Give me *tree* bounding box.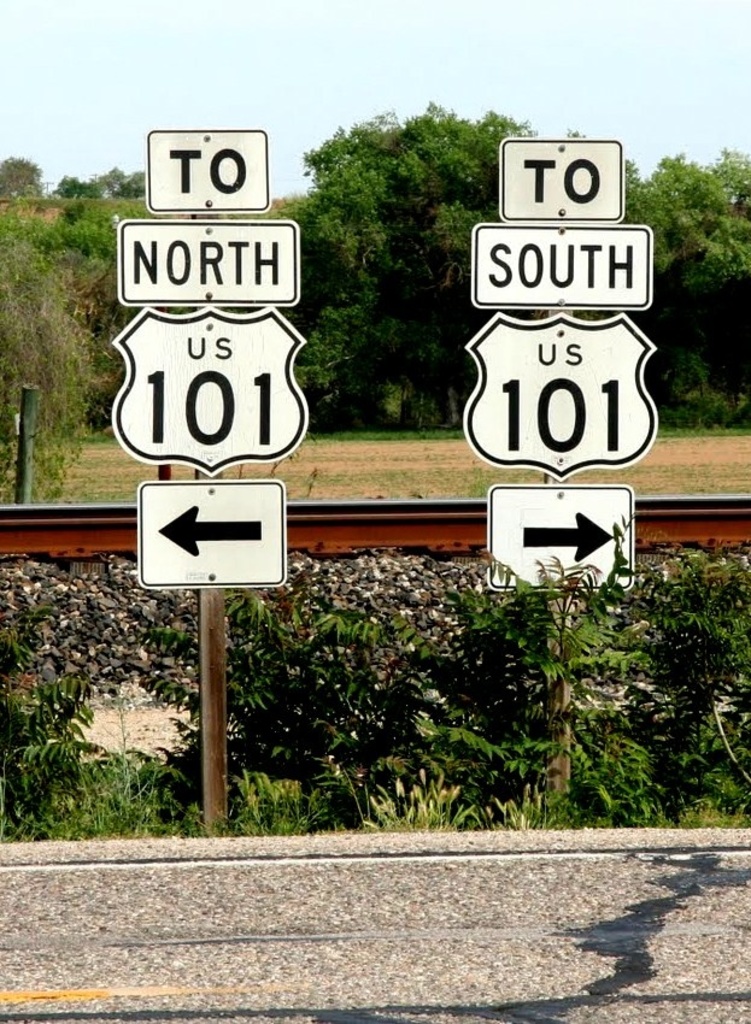
x1=636 y1=149 x2=750 y2=437.
